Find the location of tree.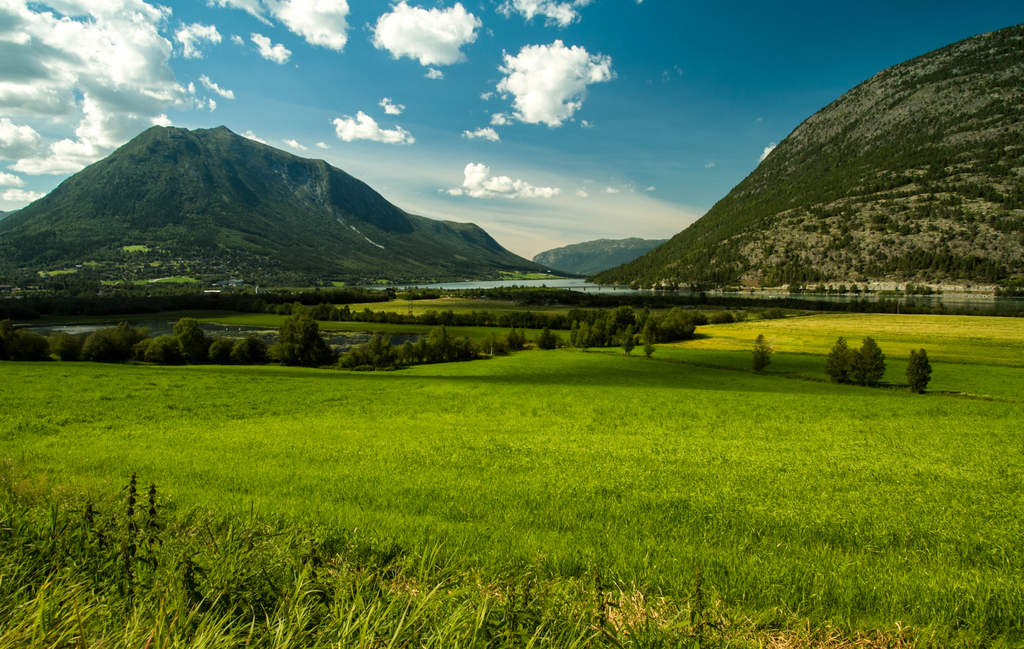
Location: <region>641, 328, 654, 359</region>.
